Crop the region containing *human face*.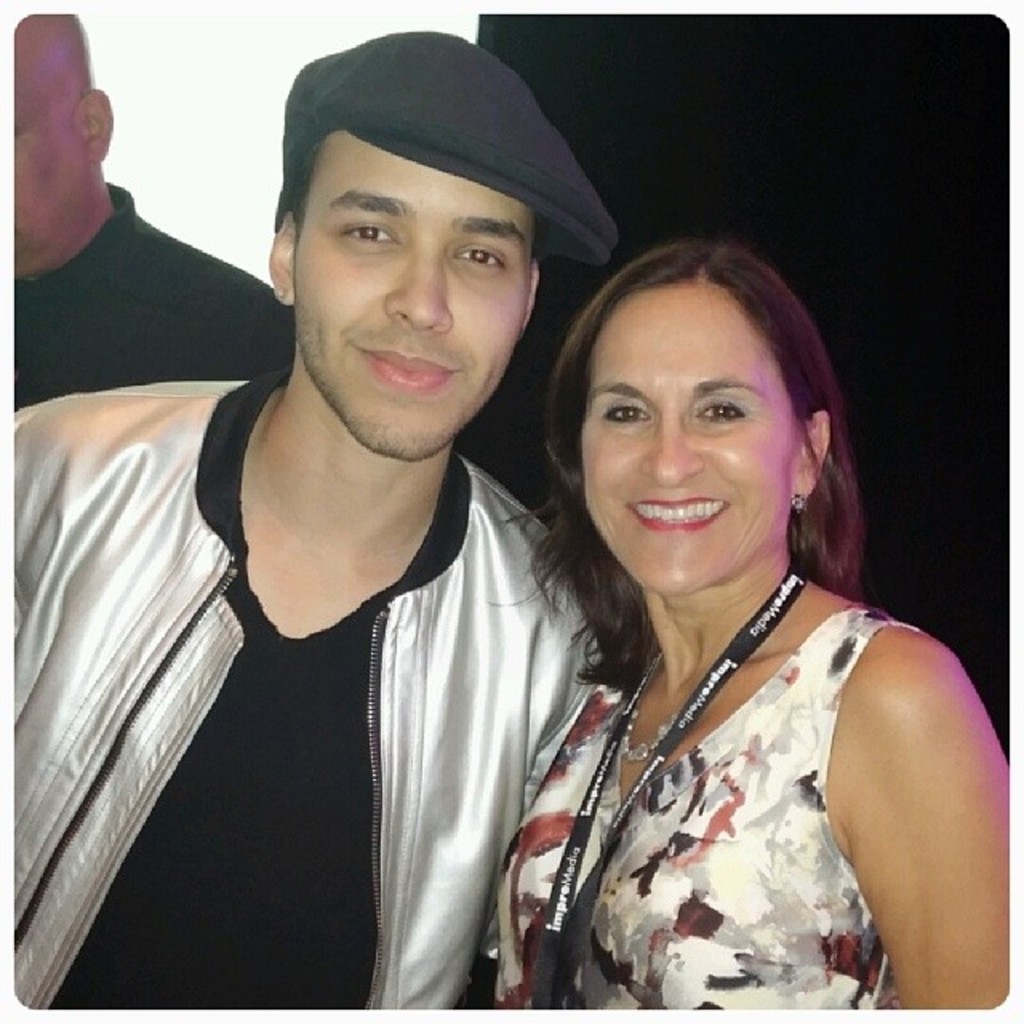
Crop region: (x1=294, y1=123, x2=536, y2=462).
